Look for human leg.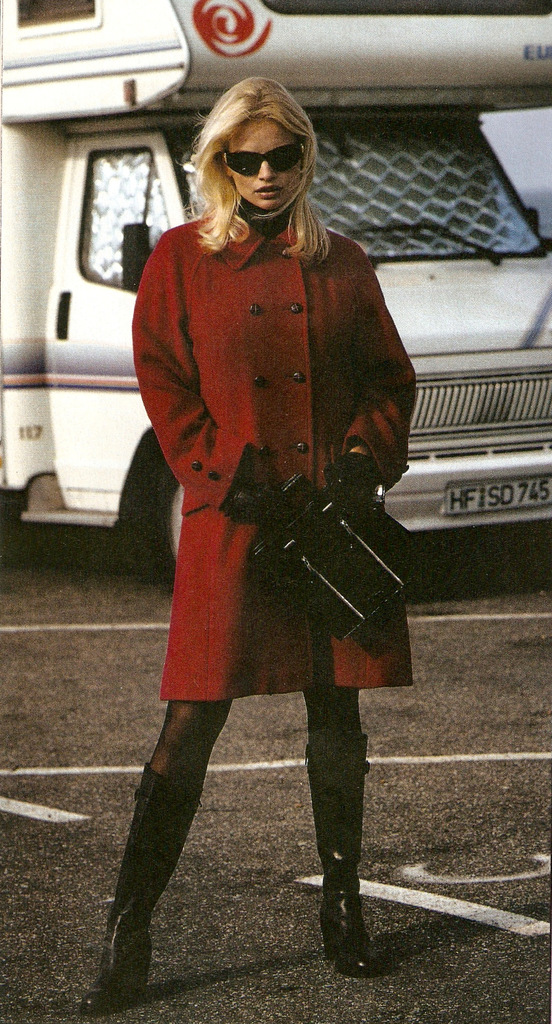
Found: [85,696,229,1012].
